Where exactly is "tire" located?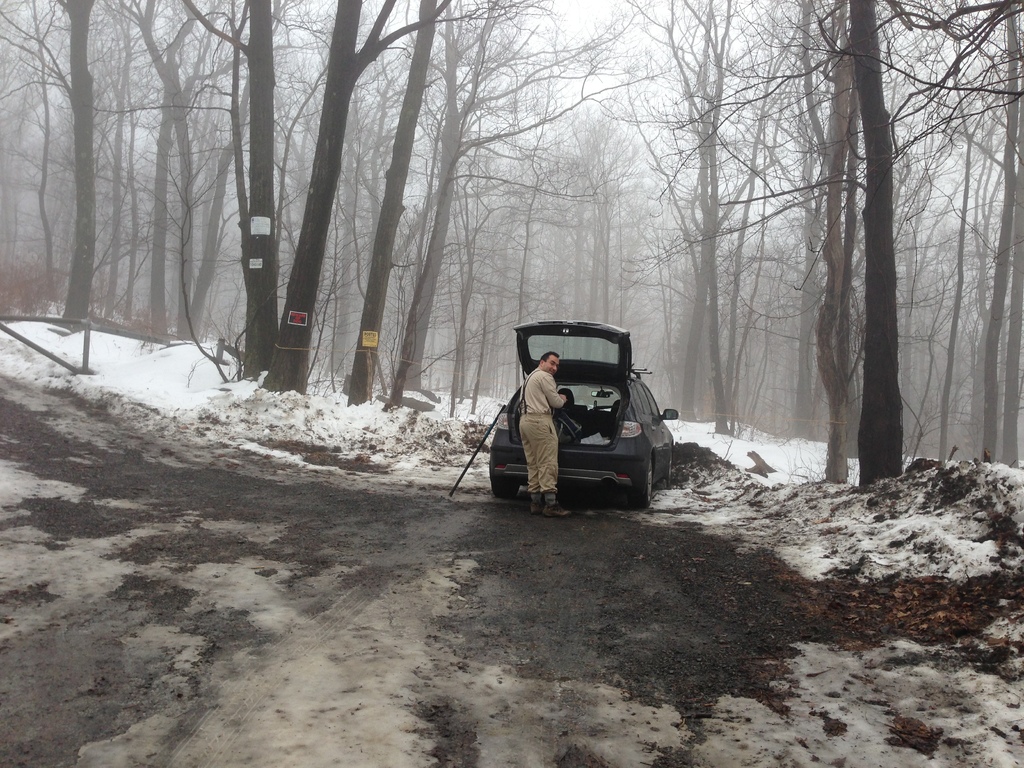
Its bounding box is (634,456,652,511).
